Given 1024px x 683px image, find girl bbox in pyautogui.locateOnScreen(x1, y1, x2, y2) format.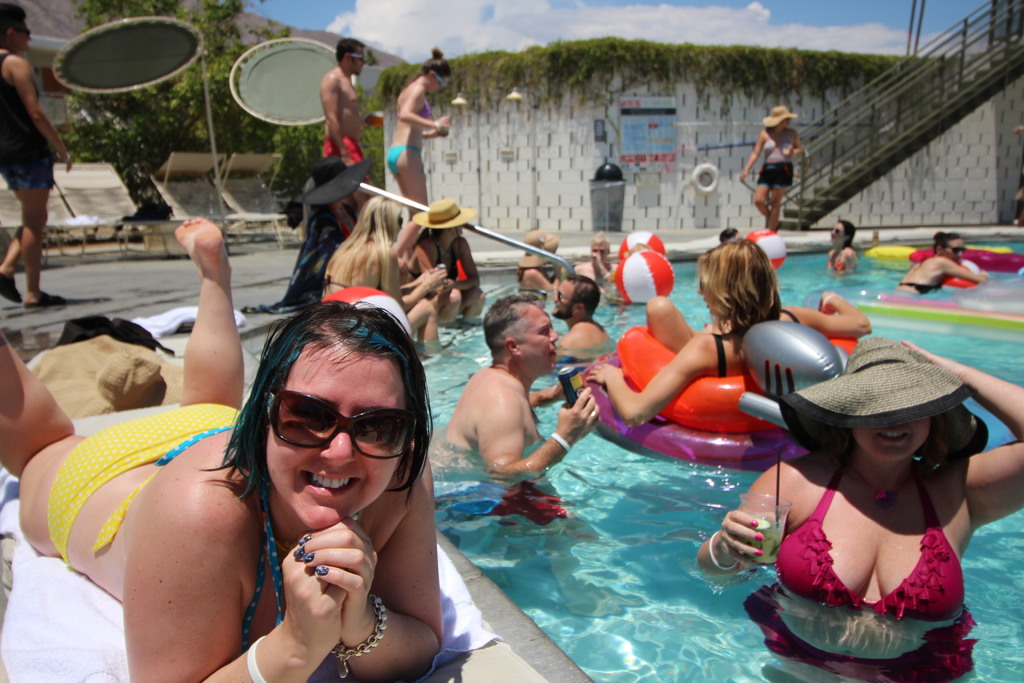
pyautogui.locateOnScreen(690, 323, 1023, 682).
